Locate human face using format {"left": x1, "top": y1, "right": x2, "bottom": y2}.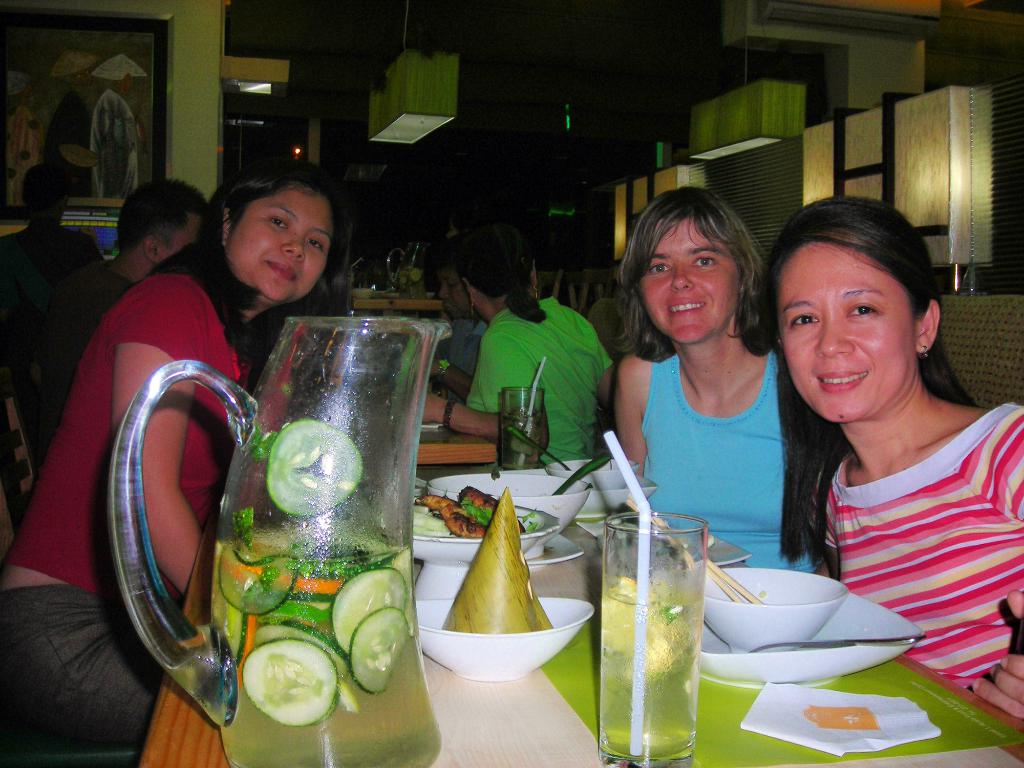
{"left": 225, "top": 186, "right": 334, "bottom": 305}.
